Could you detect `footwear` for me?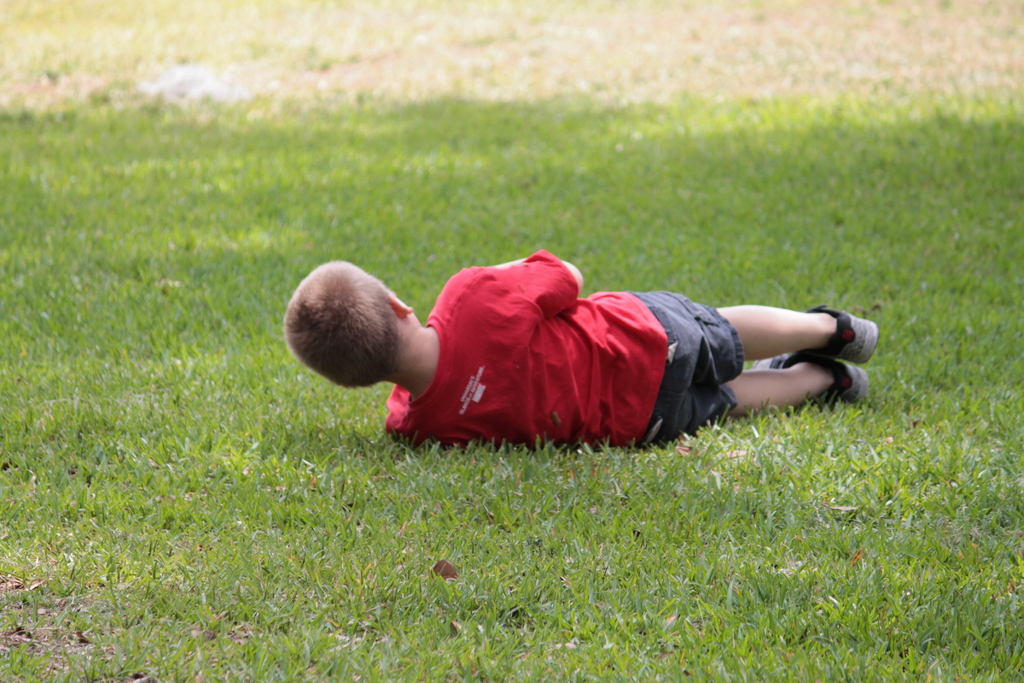
Detection result: bbox=(753, 352, 868, 407).
